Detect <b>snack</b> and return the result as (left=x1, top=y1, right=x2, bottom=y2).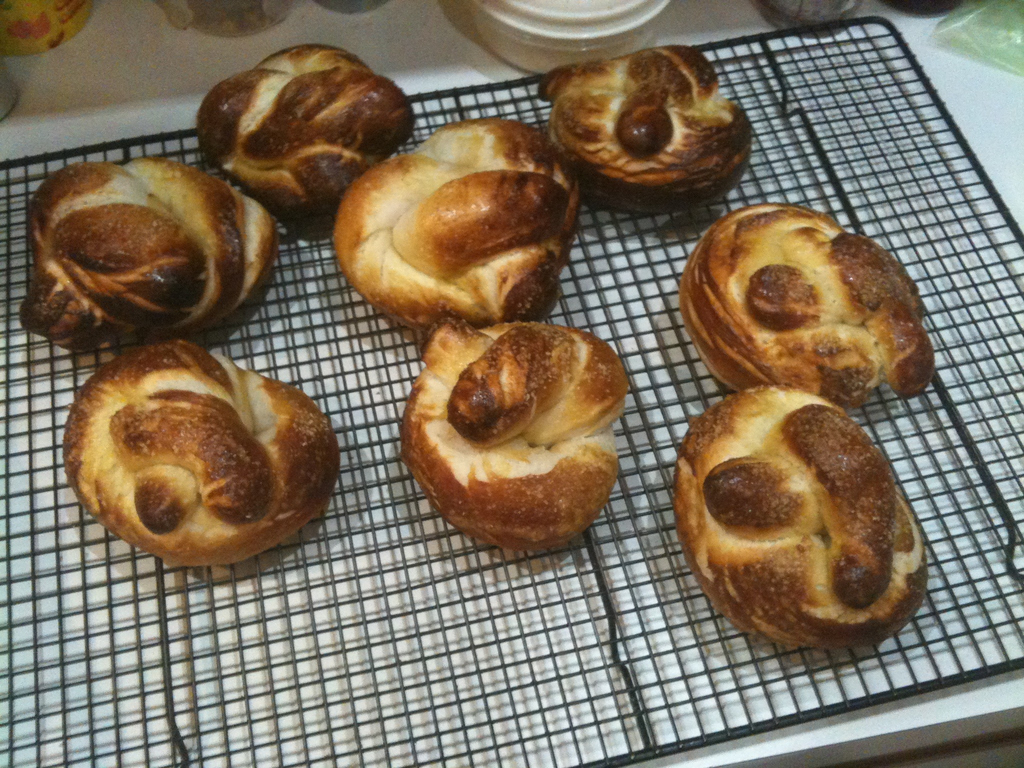
(left=18, top=154, right=289, bottom=346).
